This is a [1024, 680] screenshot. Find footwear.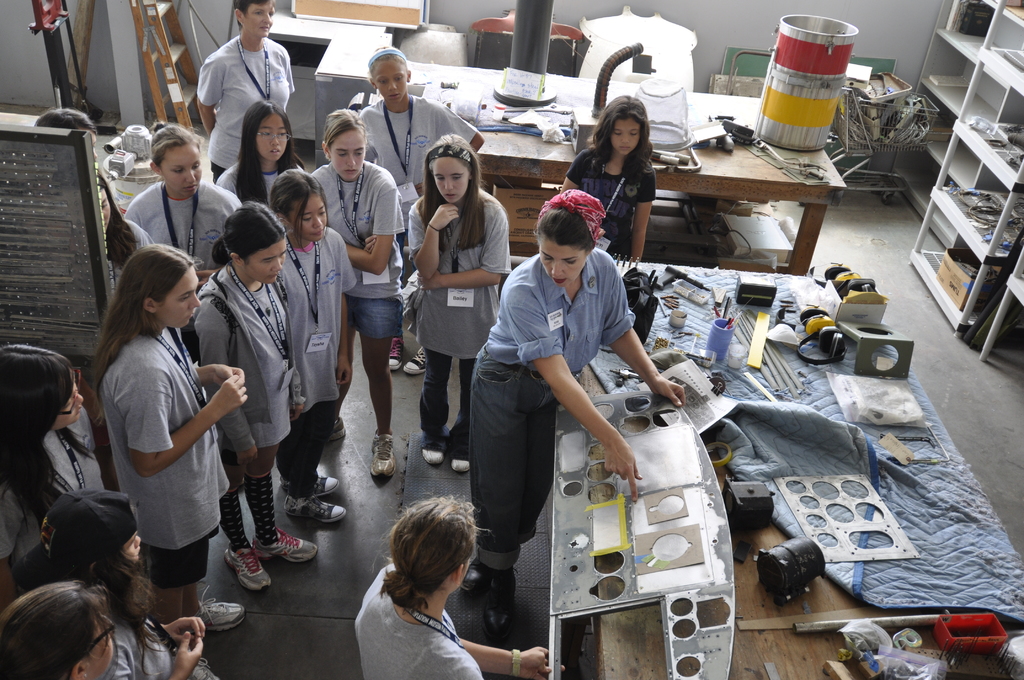
Bounding box: (190,584,244,634).
